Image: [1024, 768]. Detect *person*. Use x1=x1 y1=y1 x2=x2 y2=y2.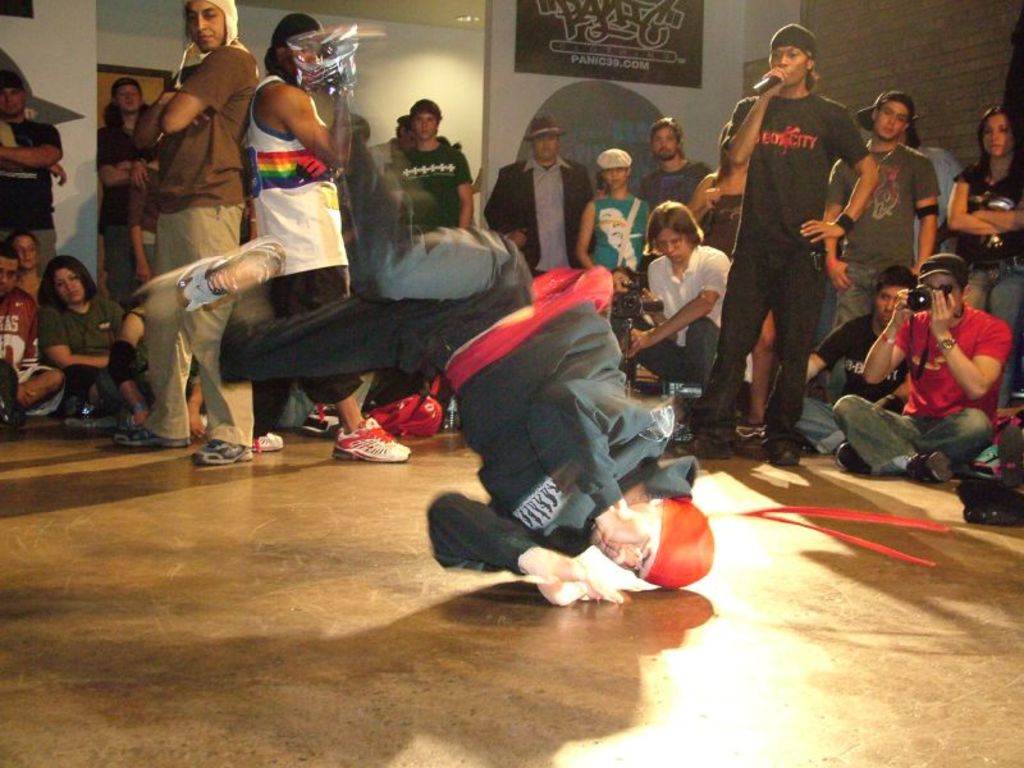
x1=0 y1=52 x2=73 y2=275.
